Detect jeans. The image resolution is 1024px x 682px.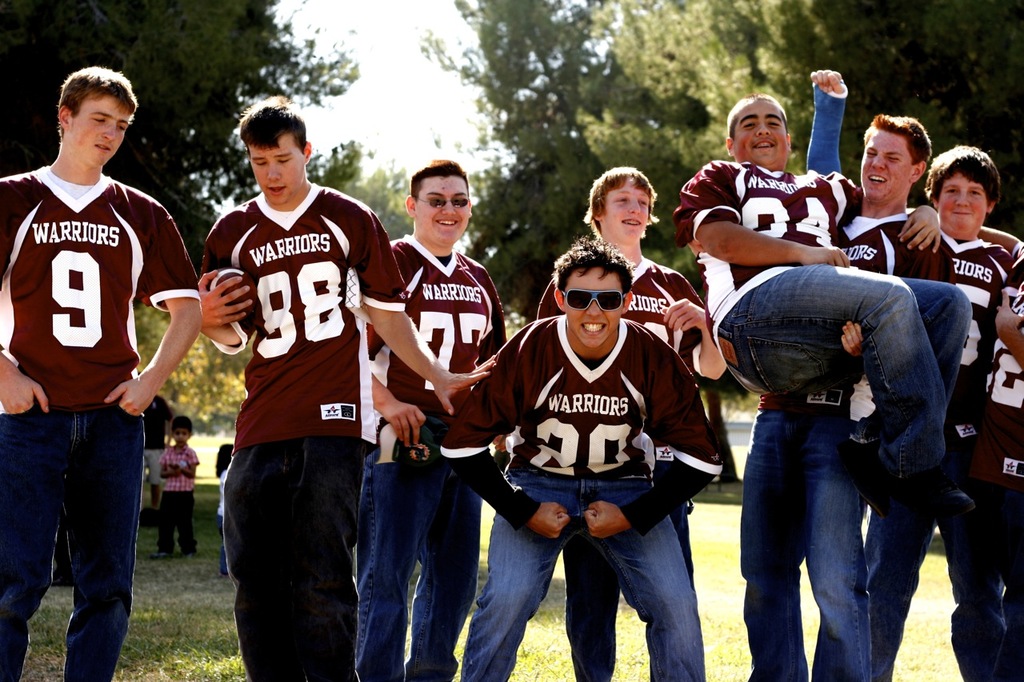
953, 473, 1023, 681.
